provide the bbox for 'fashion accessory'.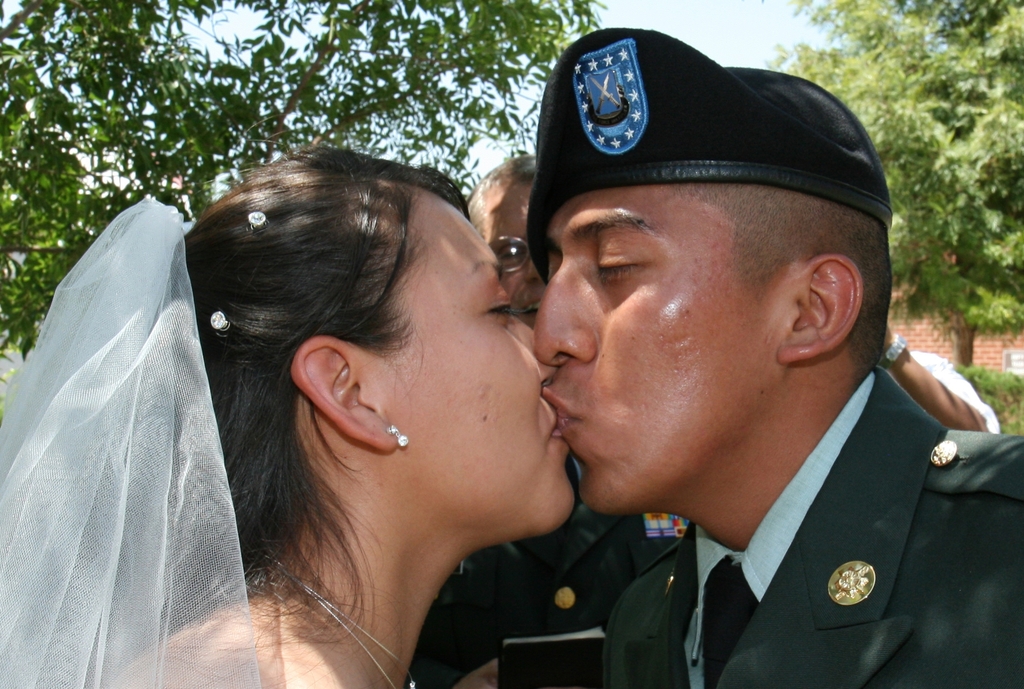
527/26/896/288.
